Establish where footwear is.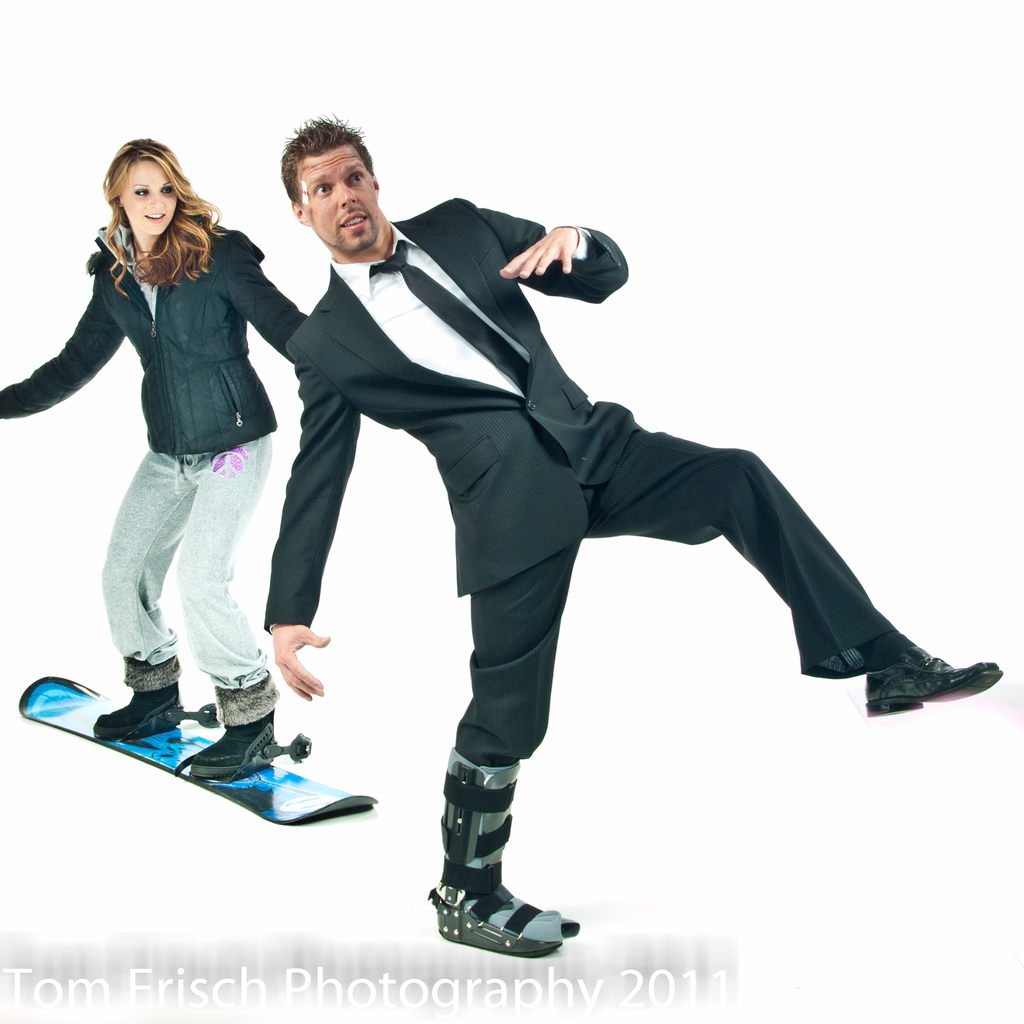
Established at bbox=(442, 749, 585, 956).
